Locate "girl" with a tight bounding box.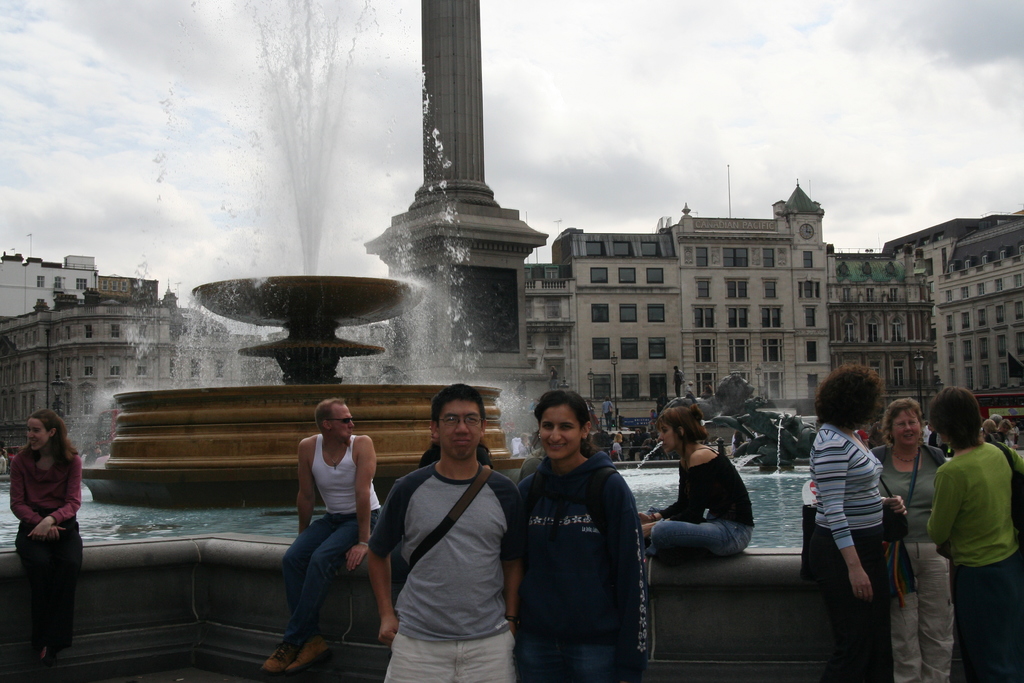
pyautogui.locateOnScreen(9, 404, 84, 672).
